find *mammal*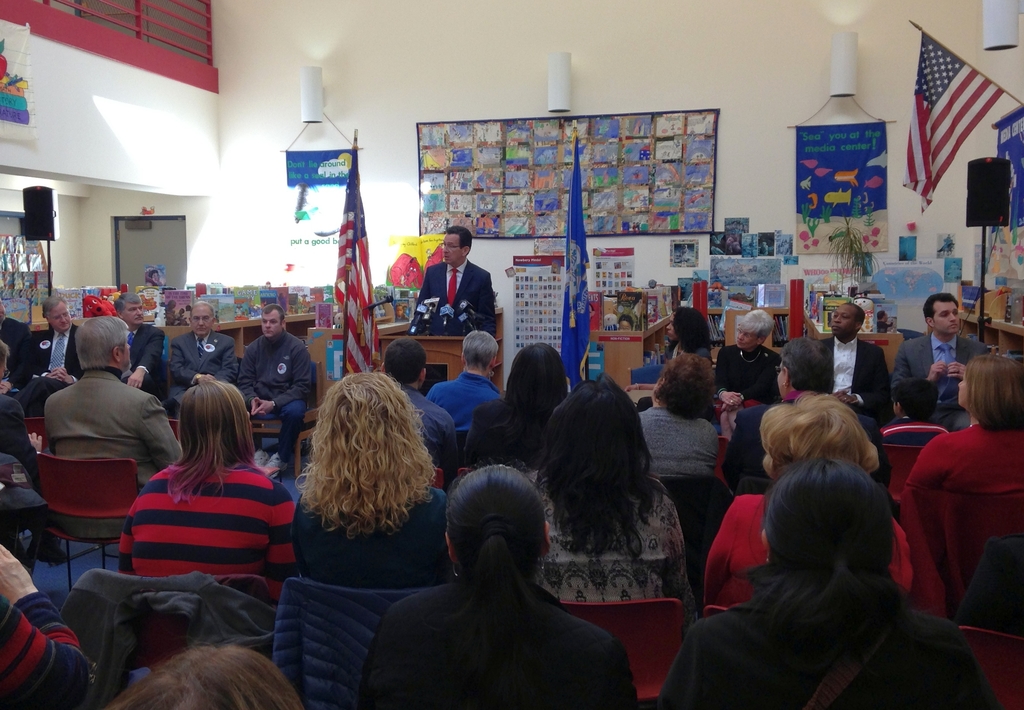
<box>896,353,1023,492</box>
